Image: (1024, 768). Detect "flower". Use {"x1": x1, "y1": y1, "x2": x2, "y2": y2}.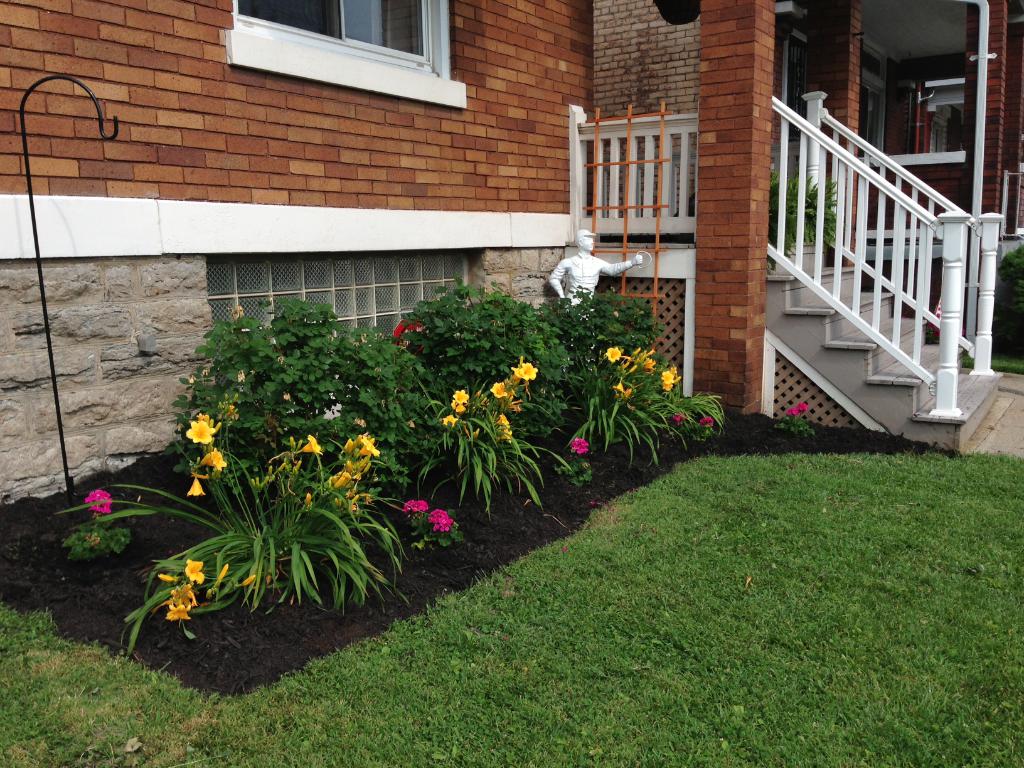
{"x1": 358, "y1": 437, "x2": 381, "y2": 458}.
